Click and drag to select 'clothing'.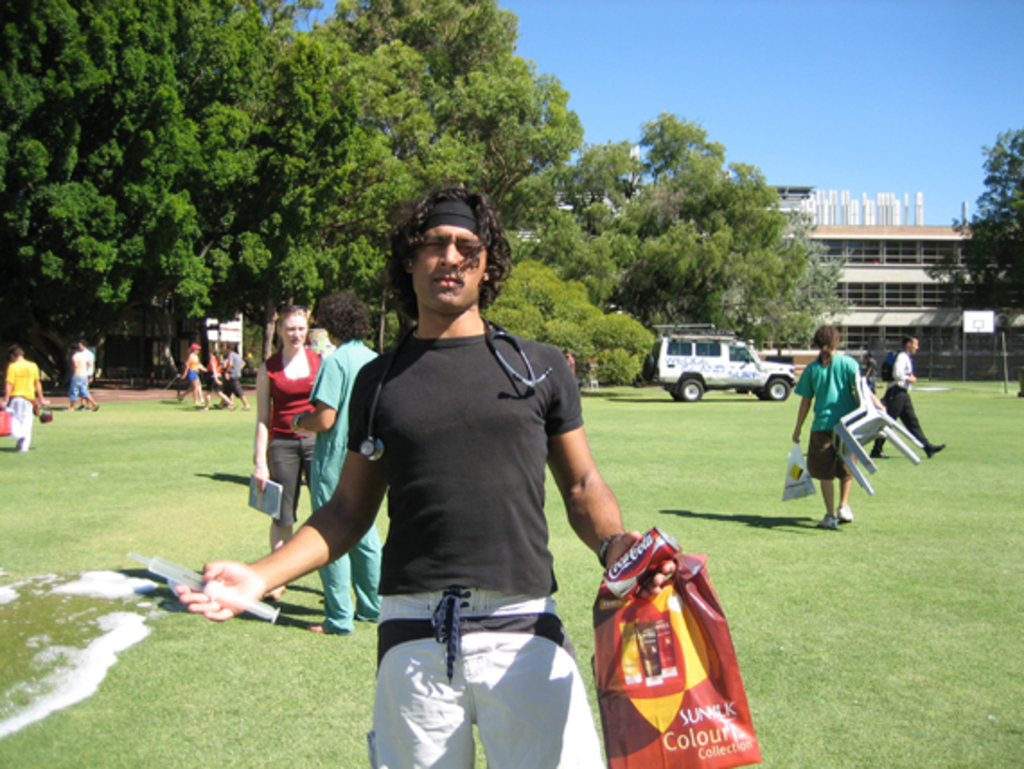
Selection: Rect(792, 350, 864, 480).
